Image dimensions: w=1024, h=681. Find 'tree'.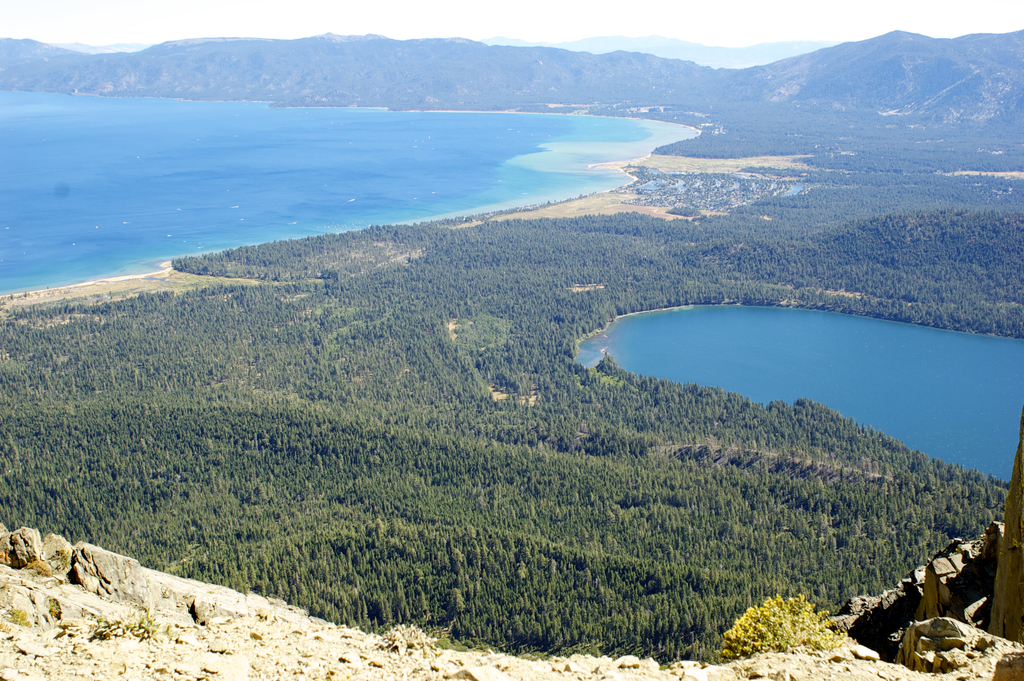
region(824, 201, 1023, 321).
